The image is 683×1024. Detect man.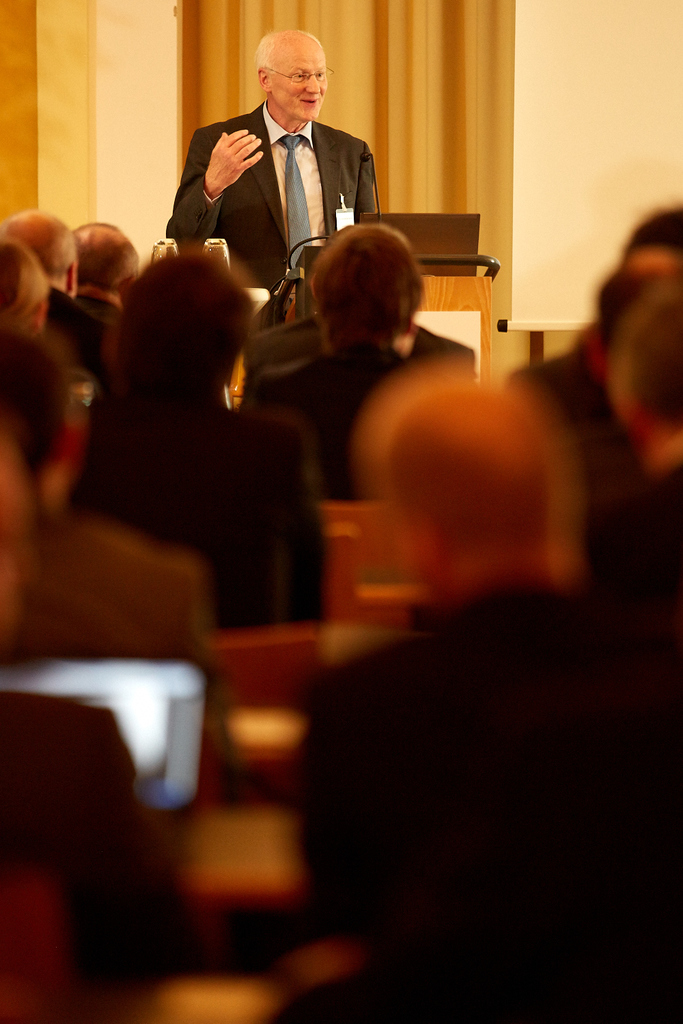
Detection: l=255, t=362, r=682, b=1023.
